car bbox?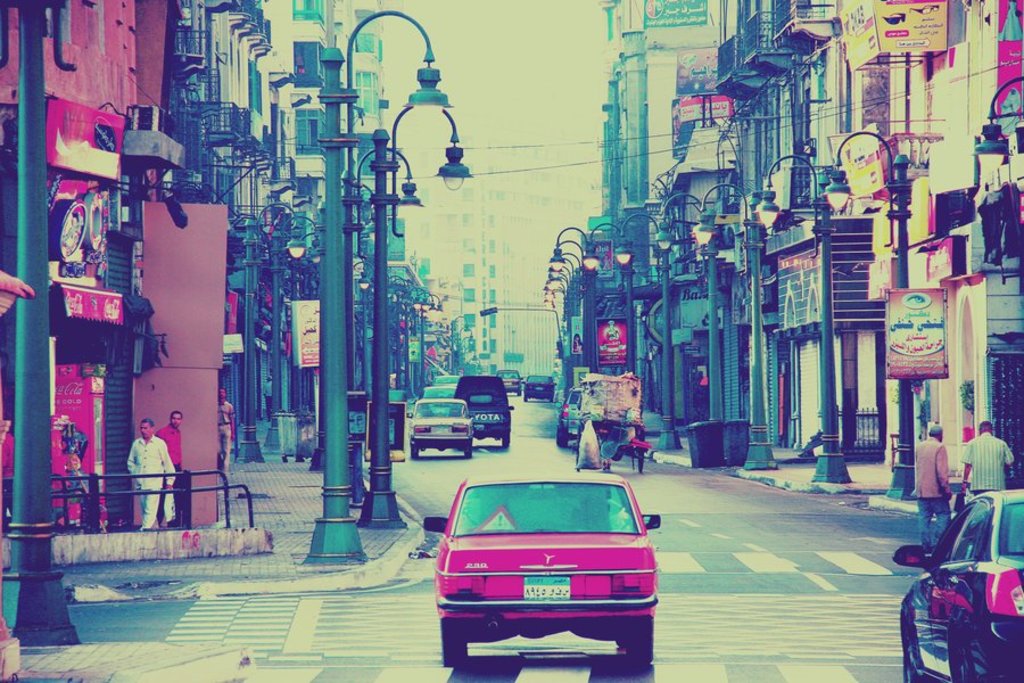
locate(891, 480, 1023, 682)
